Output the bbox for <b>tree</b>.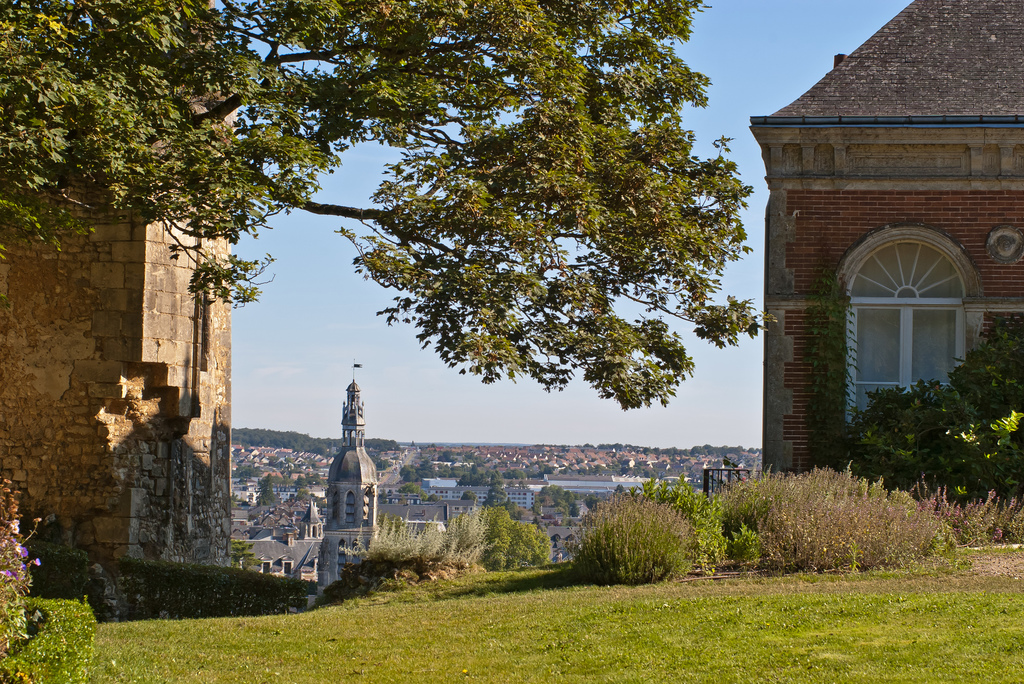
(x1=579, y1=497, x2=596, y2=515).
